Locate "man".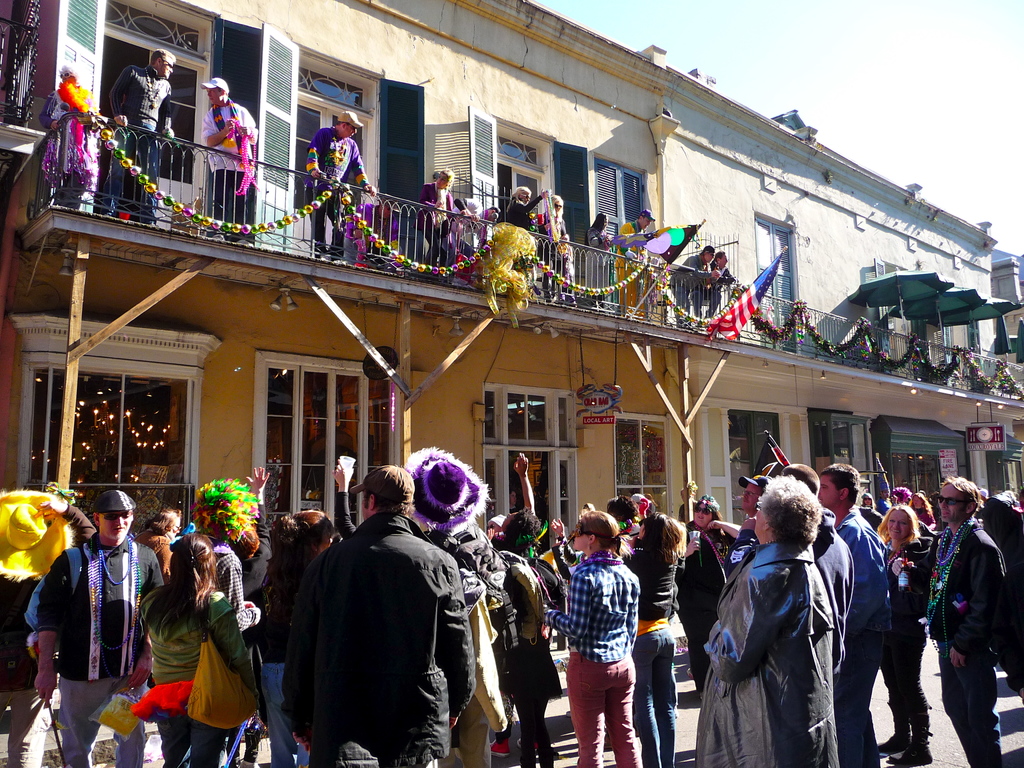
Bounding box: box=[731, 475, 768, 557].
